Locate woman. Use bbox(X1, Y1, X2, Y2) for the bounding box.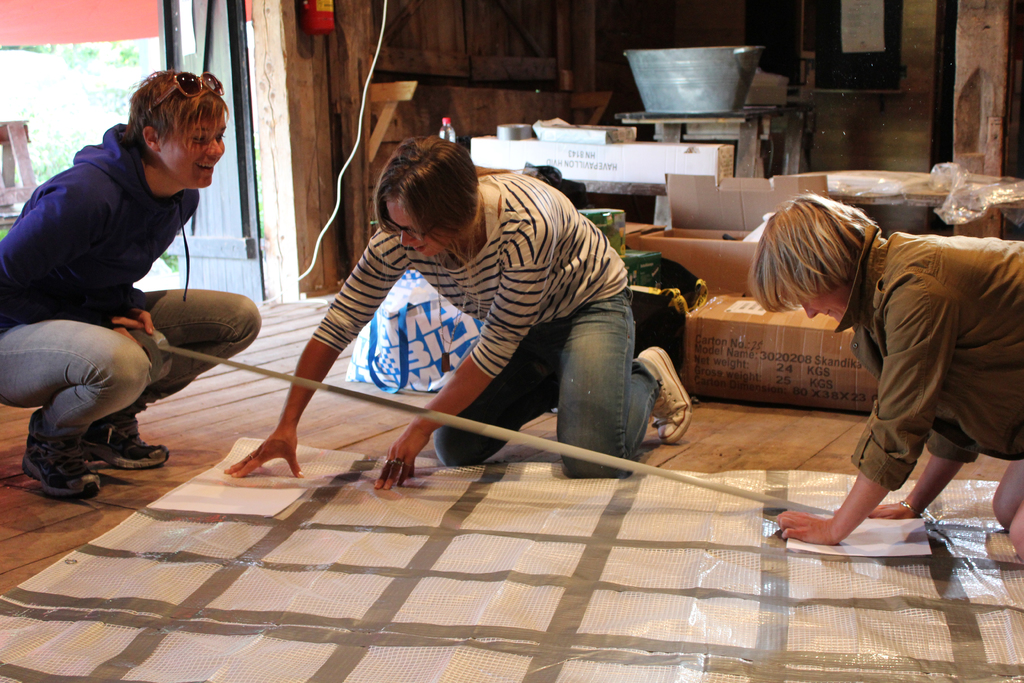
bbox(0, 65, 268, 498).
